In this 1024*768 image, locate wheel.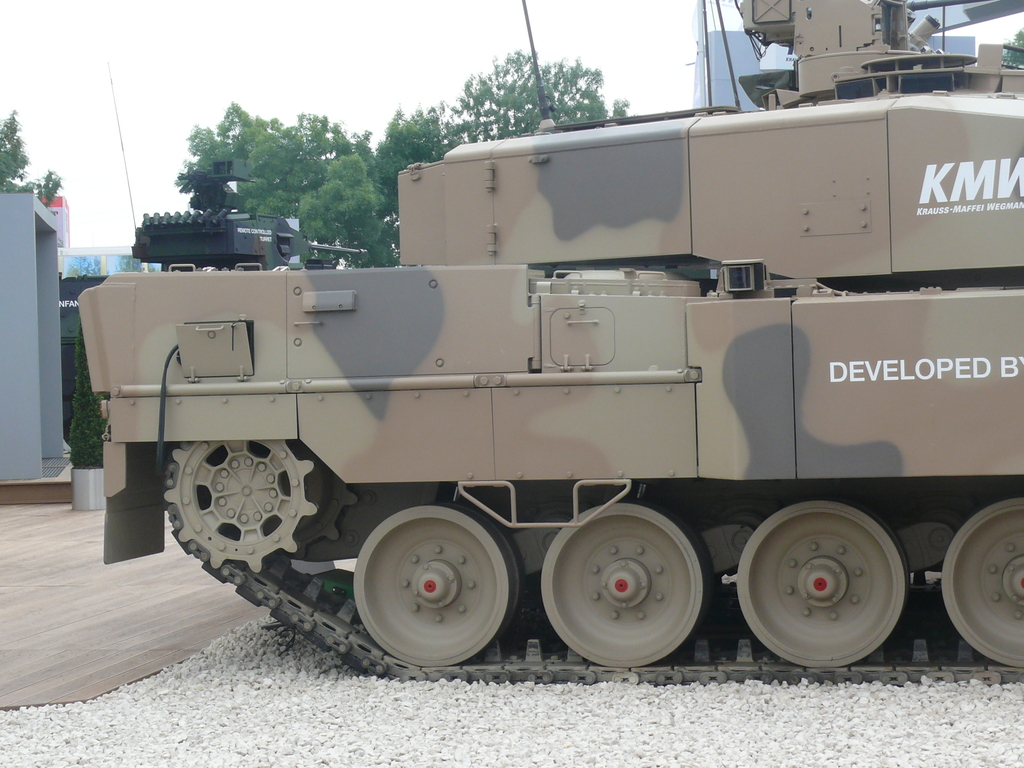
Bounding box: 940/498/1023/668.
